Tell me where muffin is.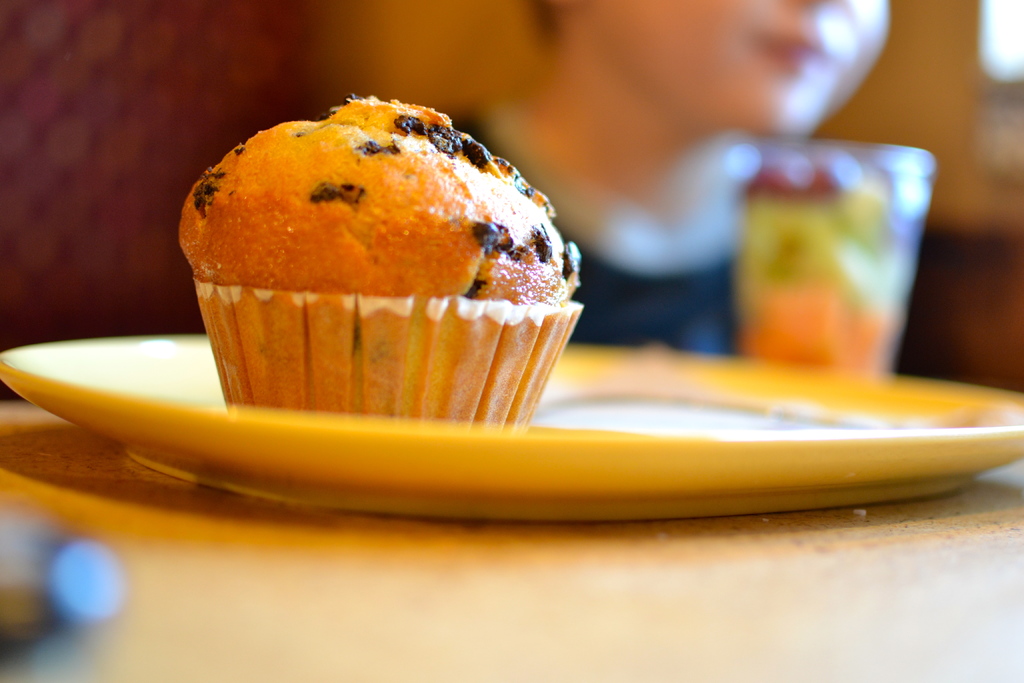
muffin is at box=[173, 91, 583, 429].
